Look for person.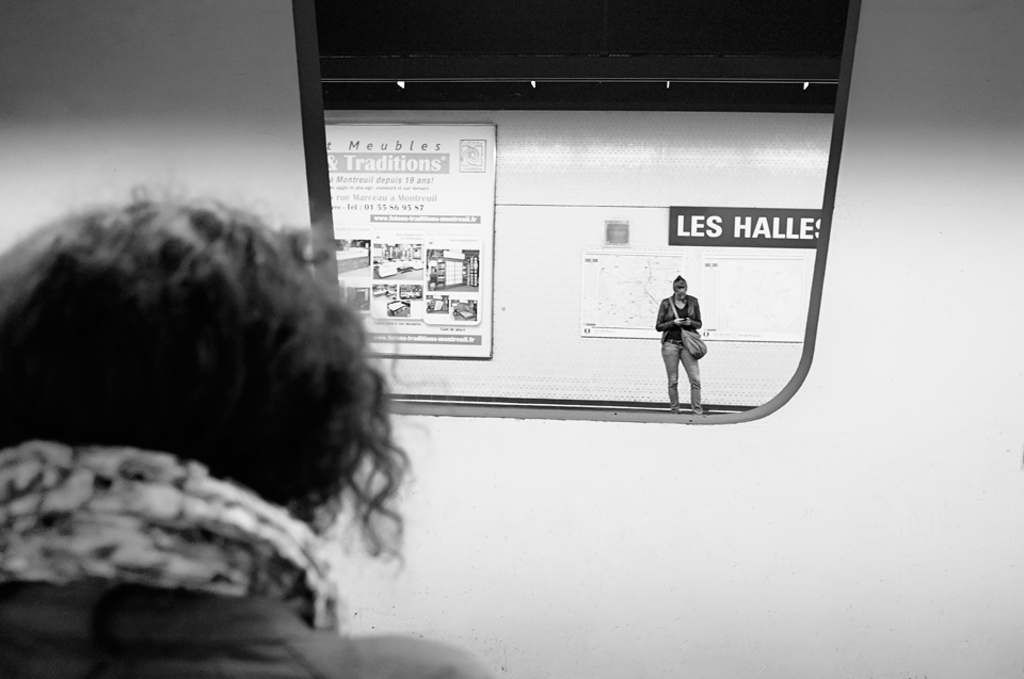
Found: [0, 179, 486, 678].
